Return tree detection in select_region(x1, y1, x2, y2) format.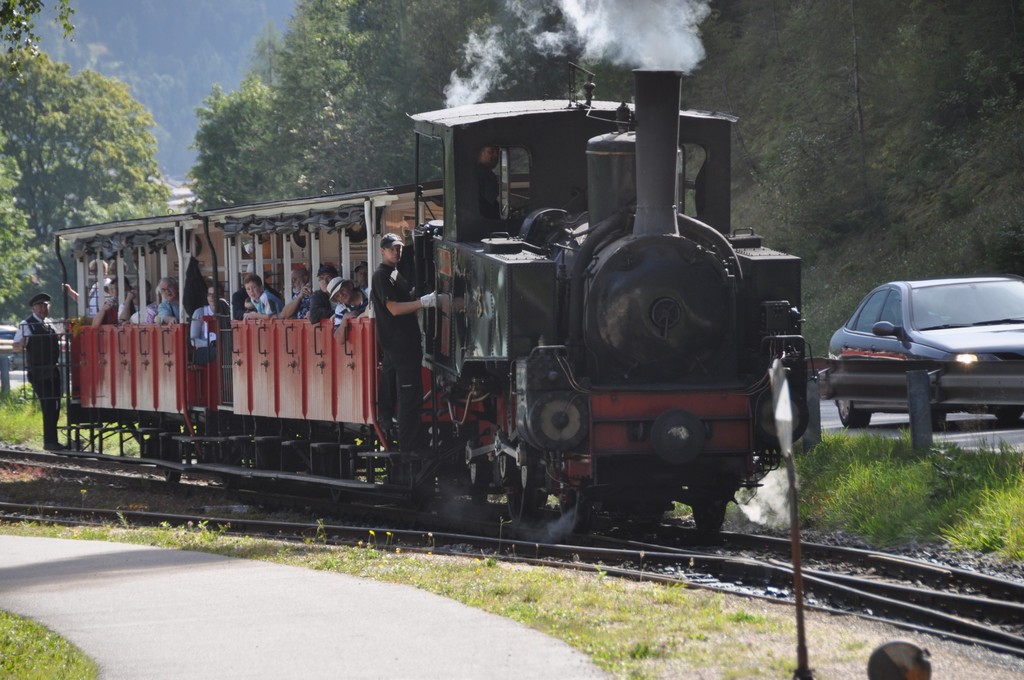
select_region(10, 0, 175, 464).
